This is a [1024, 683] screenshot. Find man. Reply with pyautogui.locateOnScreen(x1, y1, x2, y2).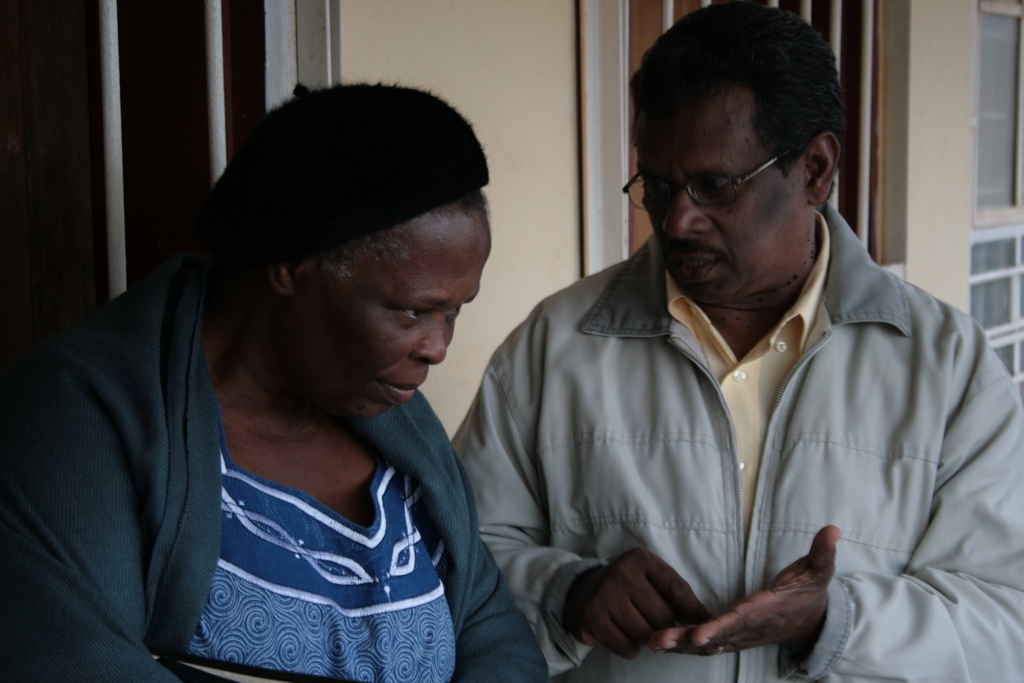
pyautogui.locateOnScreen(436, 34, 1002, 668).
